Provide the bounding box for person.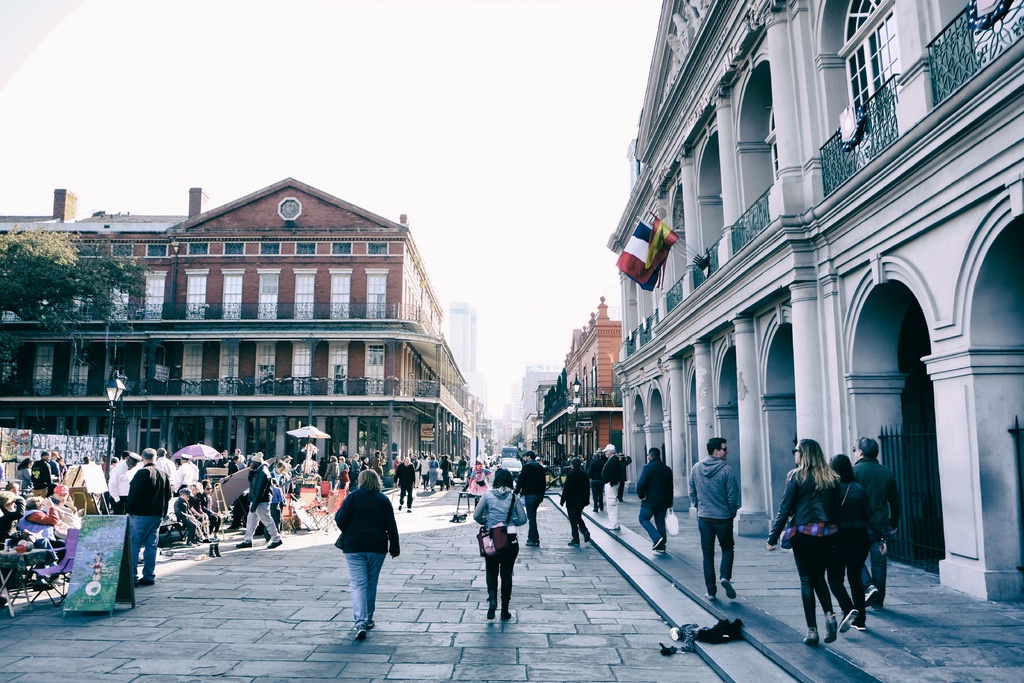
(636,443,672,558).
